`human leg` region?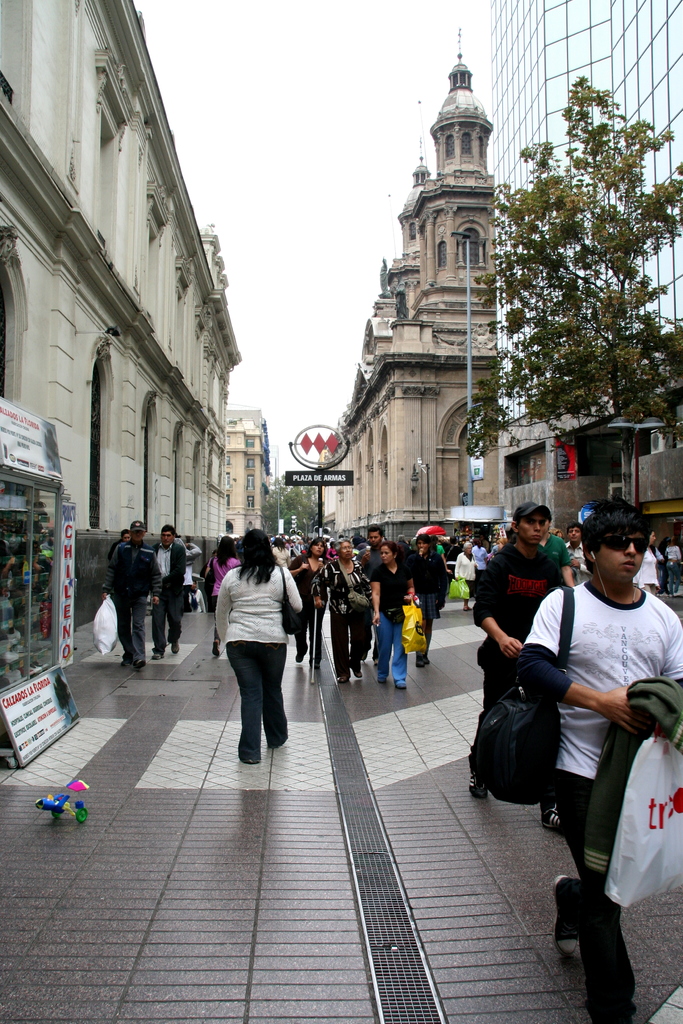
(x1=262, y1=650, x2=288, y2=743)
